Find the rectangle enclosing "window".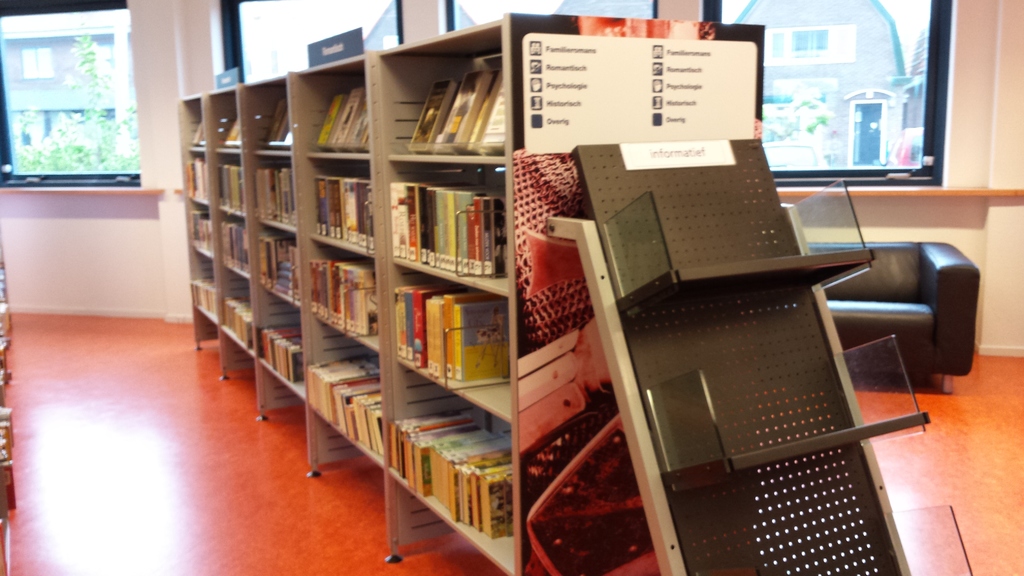
select_region(720, 0, 941, 172).
